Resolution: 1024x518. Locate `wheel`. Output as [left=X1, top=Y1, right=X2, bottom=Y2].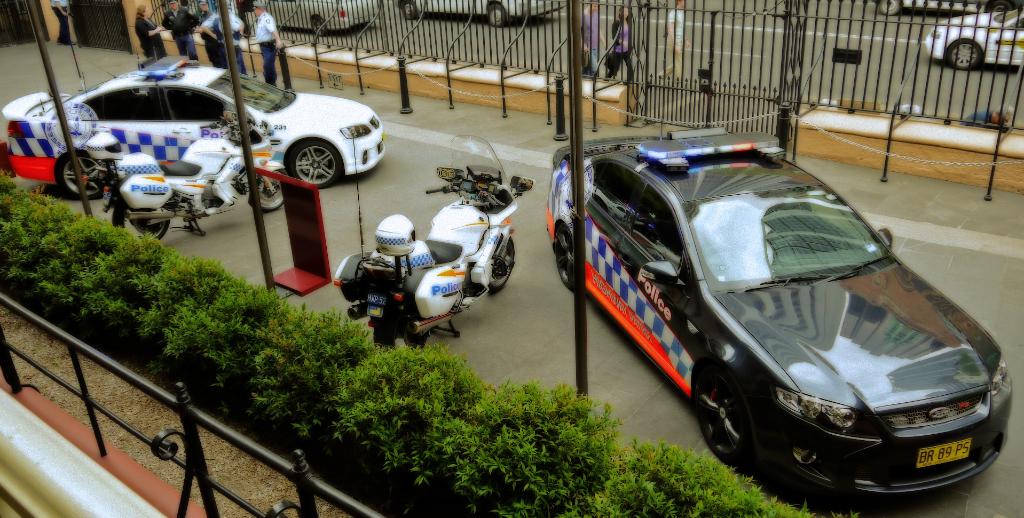
[left=402, top=1, right=416, bottom=19].
